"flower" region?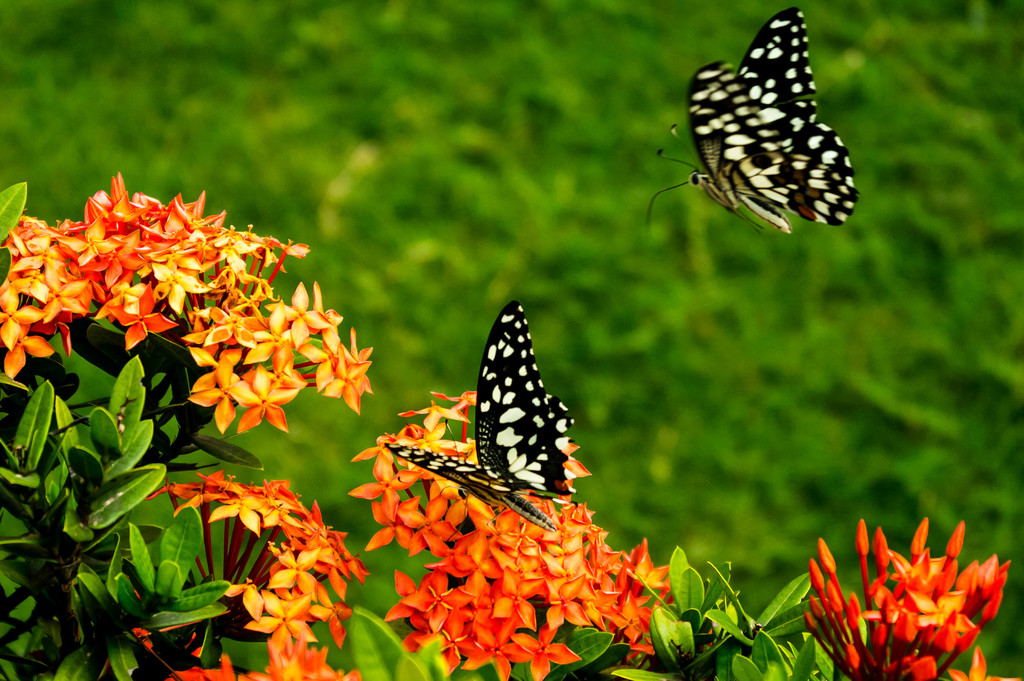
left=799, top=520, right=1020, bottom=680
